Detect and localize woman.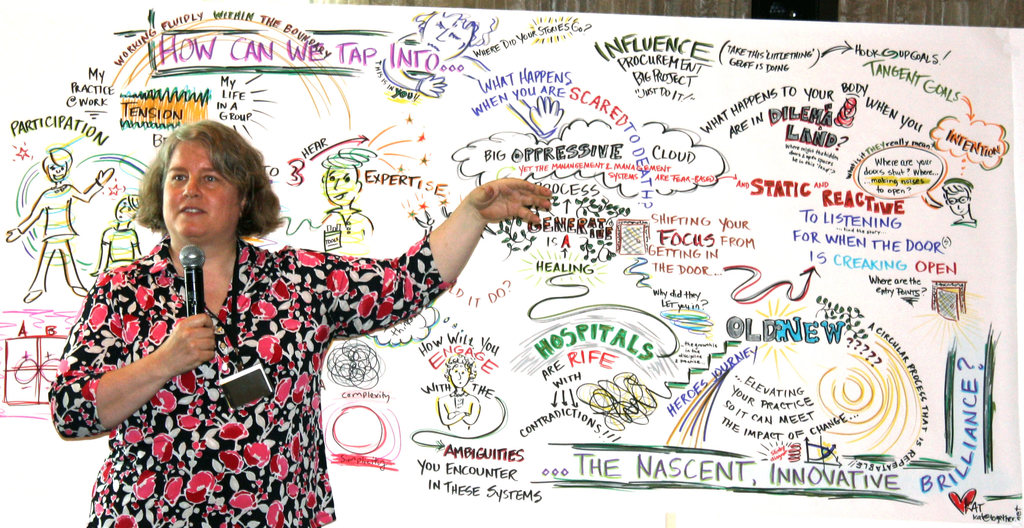
Localized at <region>63, 109, 533, 512</region>.
